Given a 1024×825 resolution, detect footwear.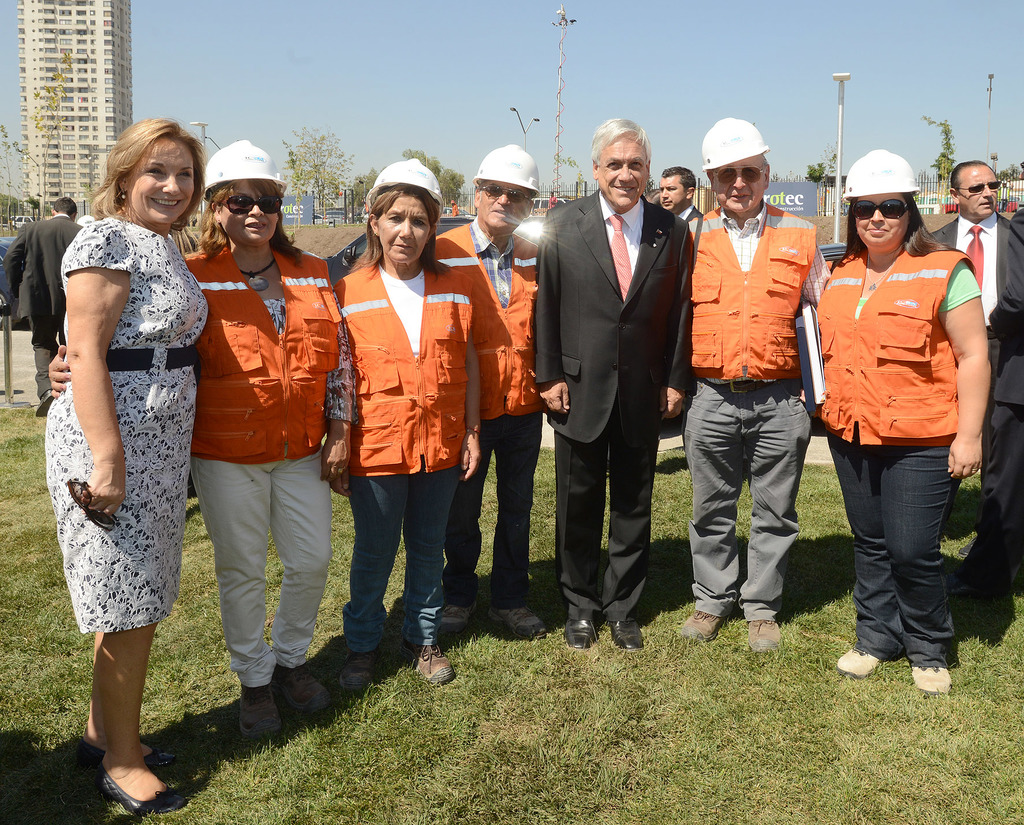
<region>332, 643, 385, 701</region>.
